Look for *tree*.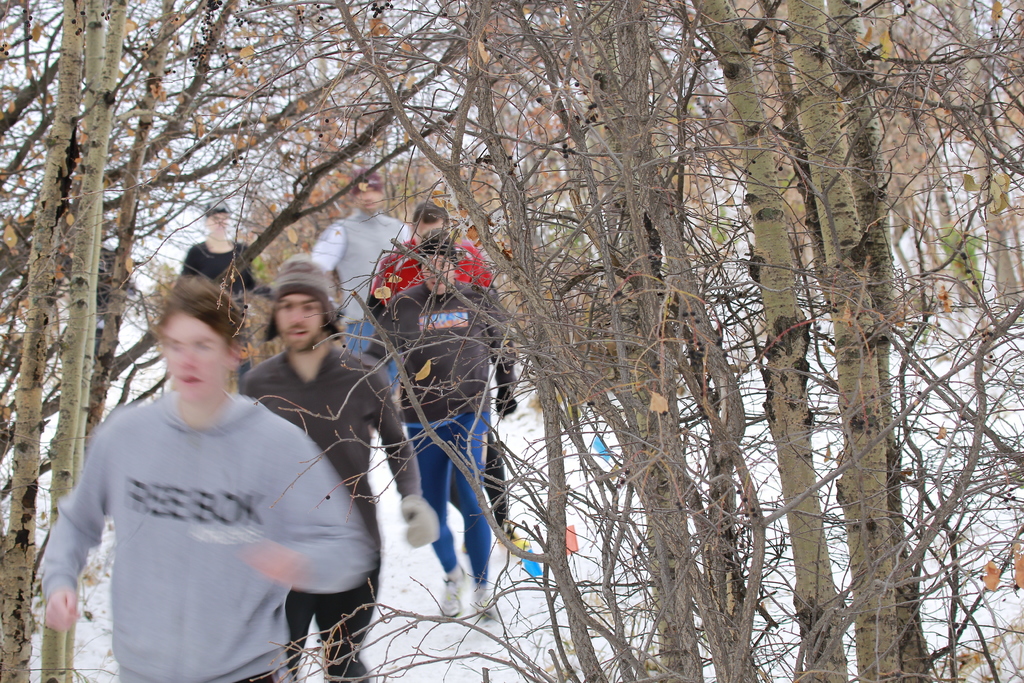
Found: (630, 0, 756, 682).
